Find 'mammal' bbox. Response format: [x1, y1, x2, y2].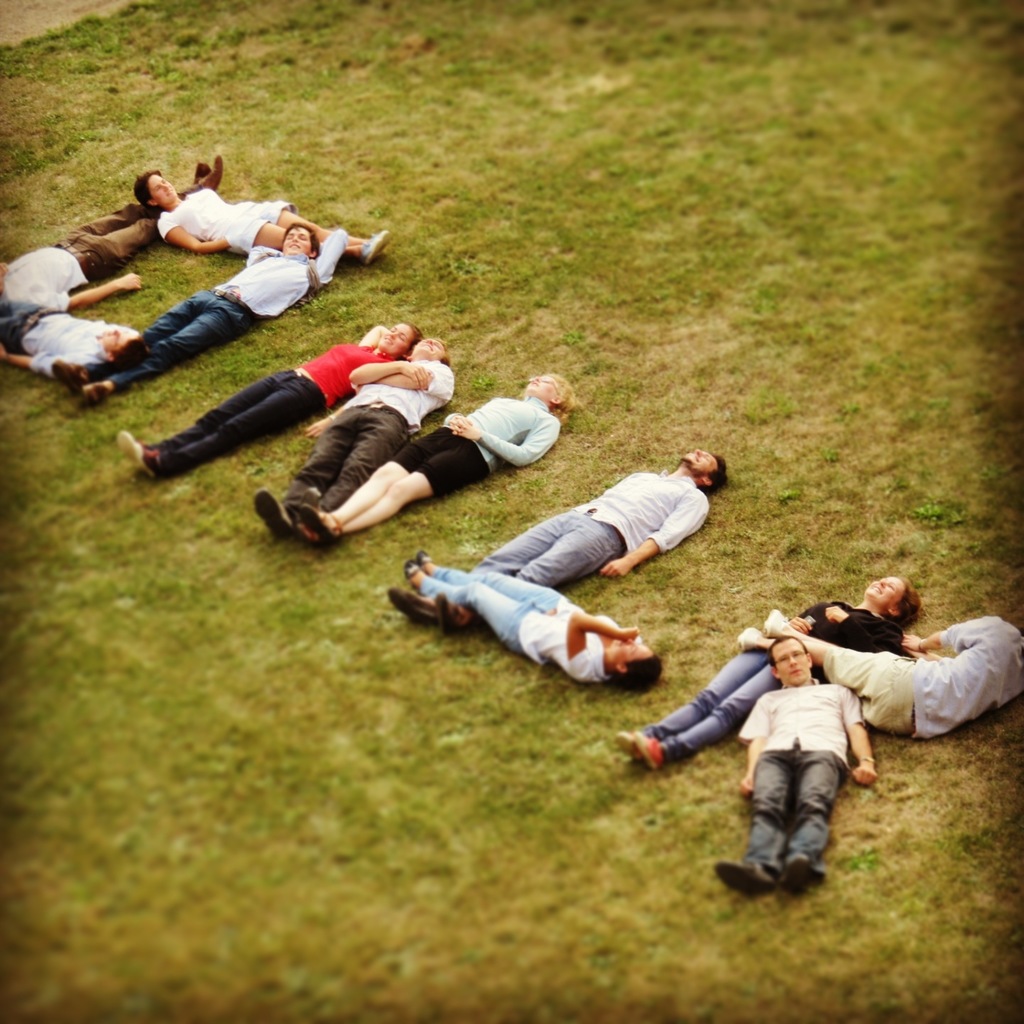
[111, 322, 425, 482].
